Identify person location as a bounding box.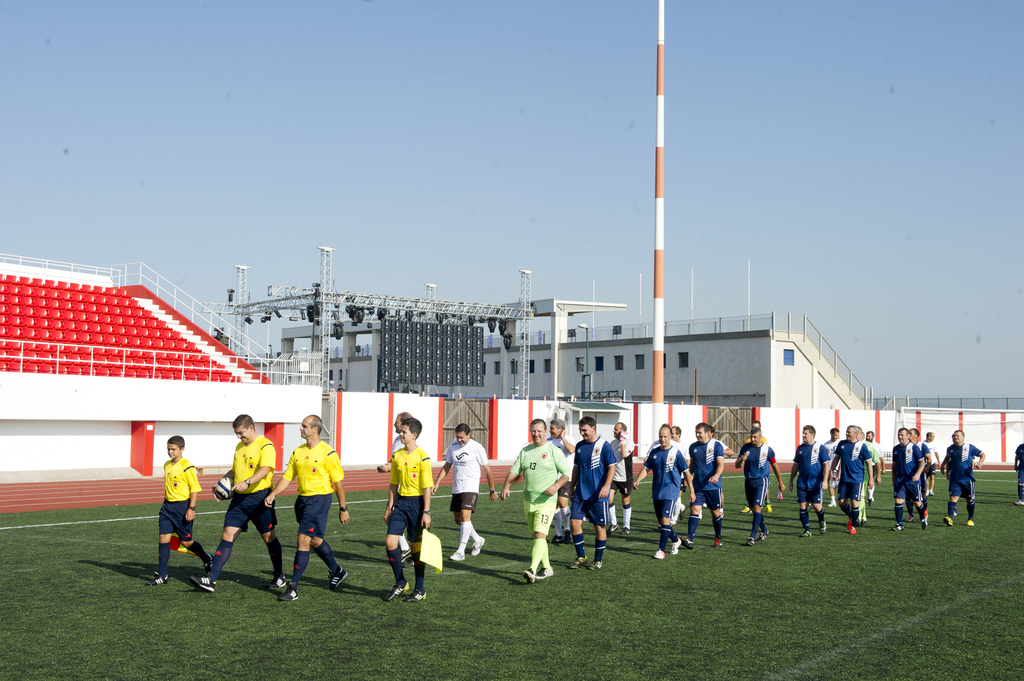
l=822, t=432, r=845, b=486.
